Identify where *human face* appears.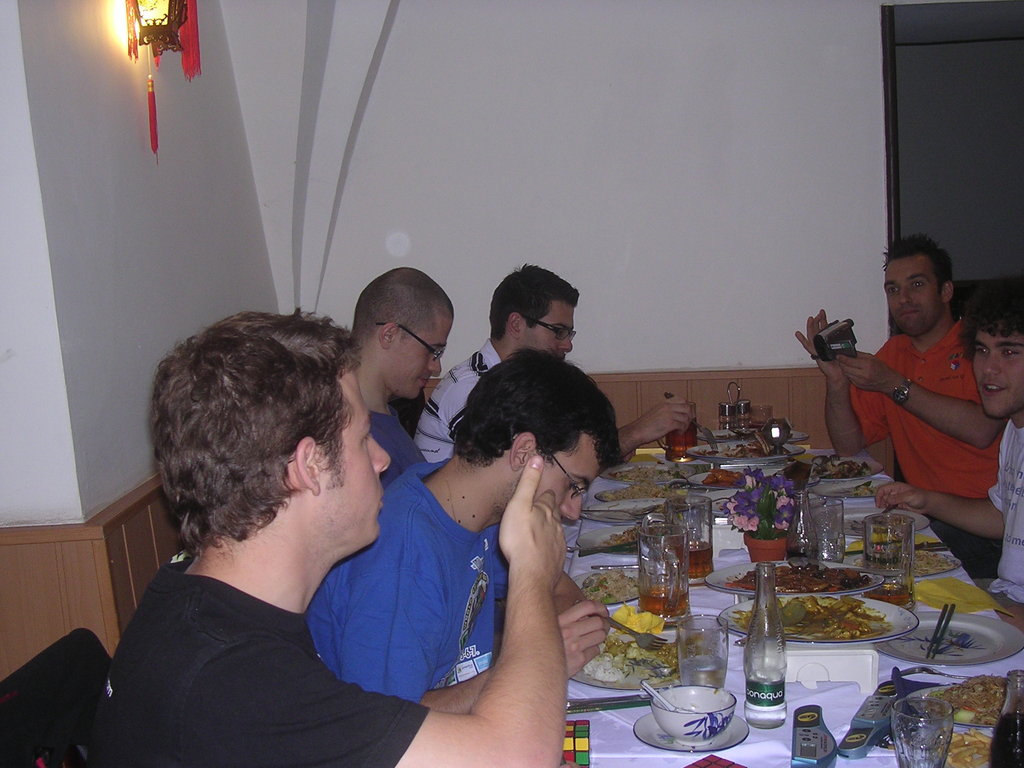
Appears at region(314, 364, 392, 540).
